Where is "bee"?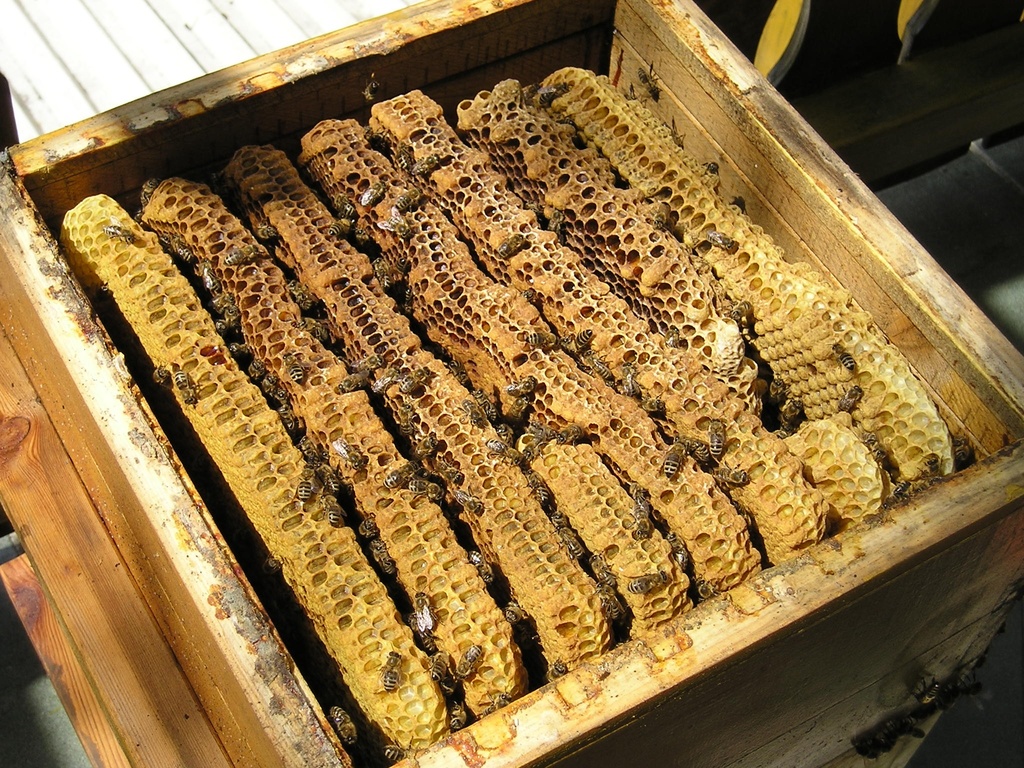
<region>713, 466, 751, 484</region>.
